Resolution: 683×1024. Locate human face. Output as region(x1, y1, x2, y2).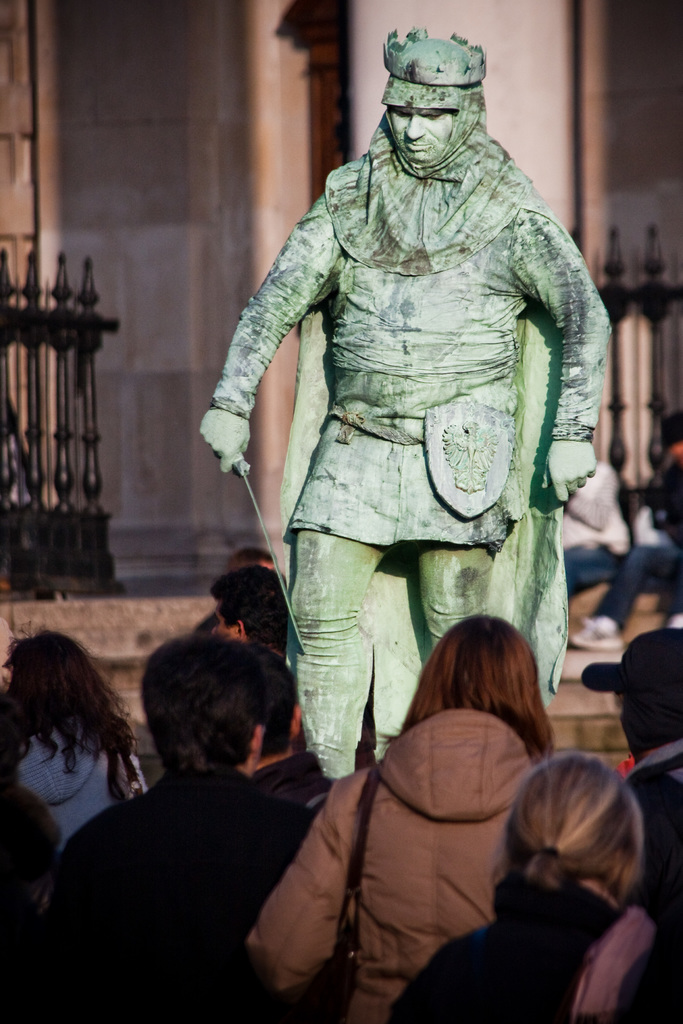
region(384, 103, 461, 163).
